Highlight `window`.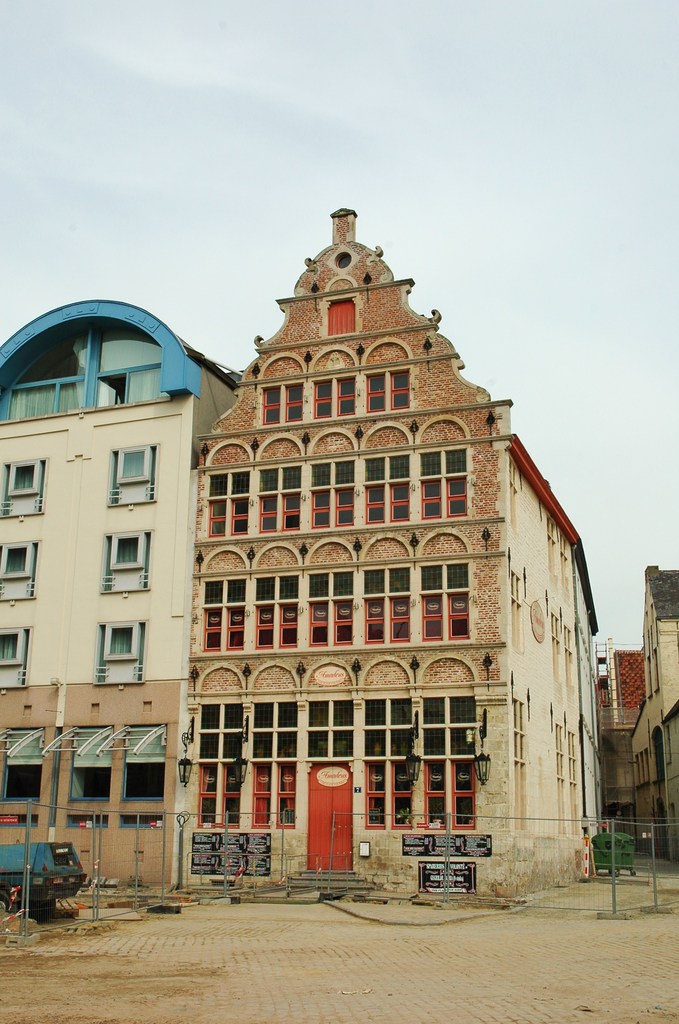
Highlighted region: box=[94, 333, 164, 413].
